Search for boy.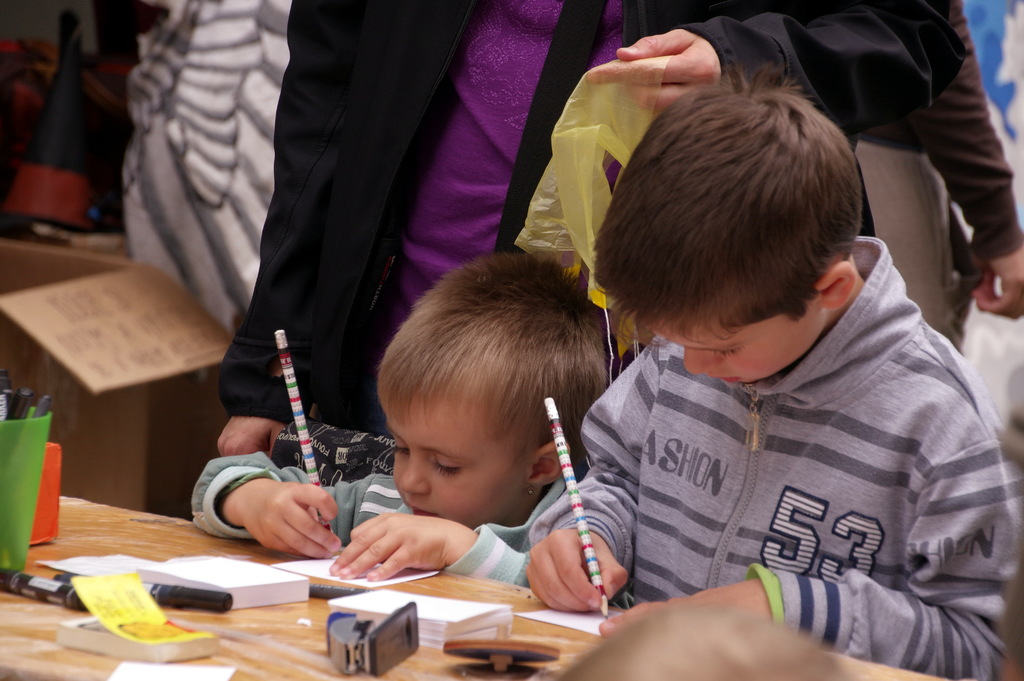
Found at (523,75,1010,678).
